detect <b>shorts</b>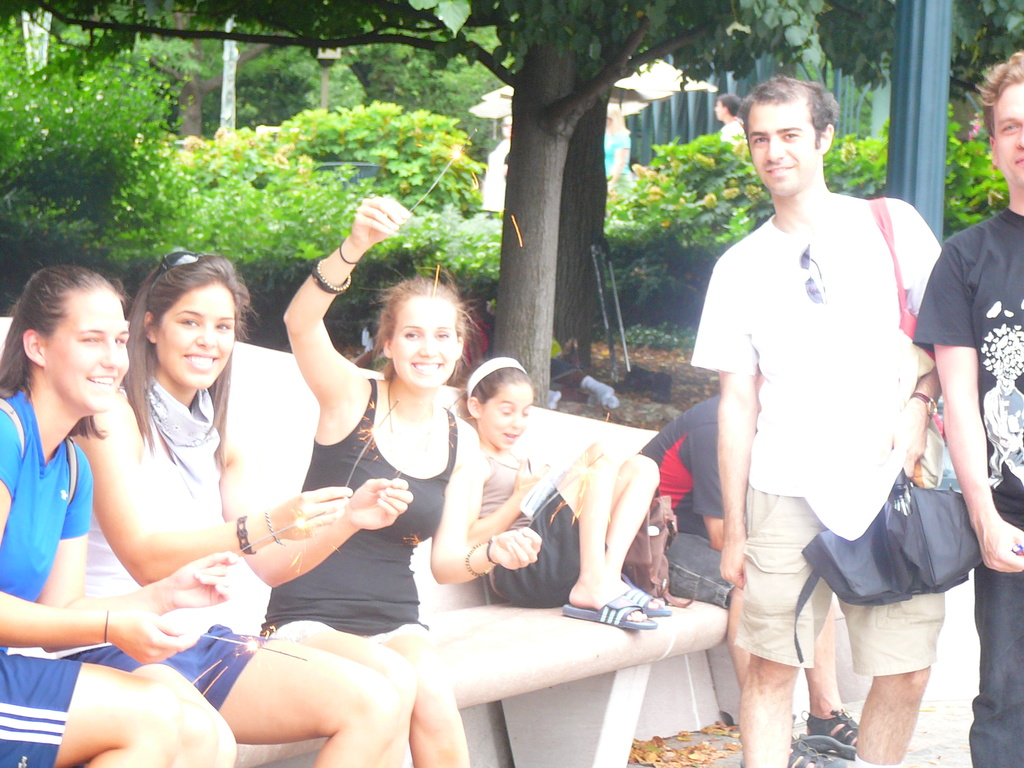
732,480,945,669
